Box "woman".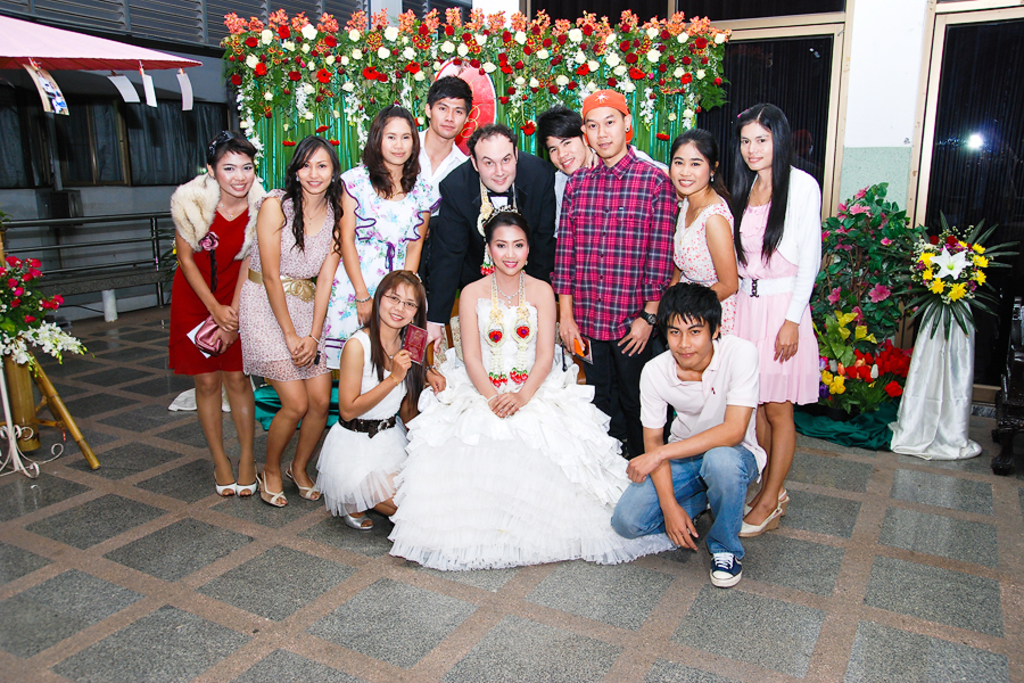
(left=406, top=222, right=643, bottom=566).
